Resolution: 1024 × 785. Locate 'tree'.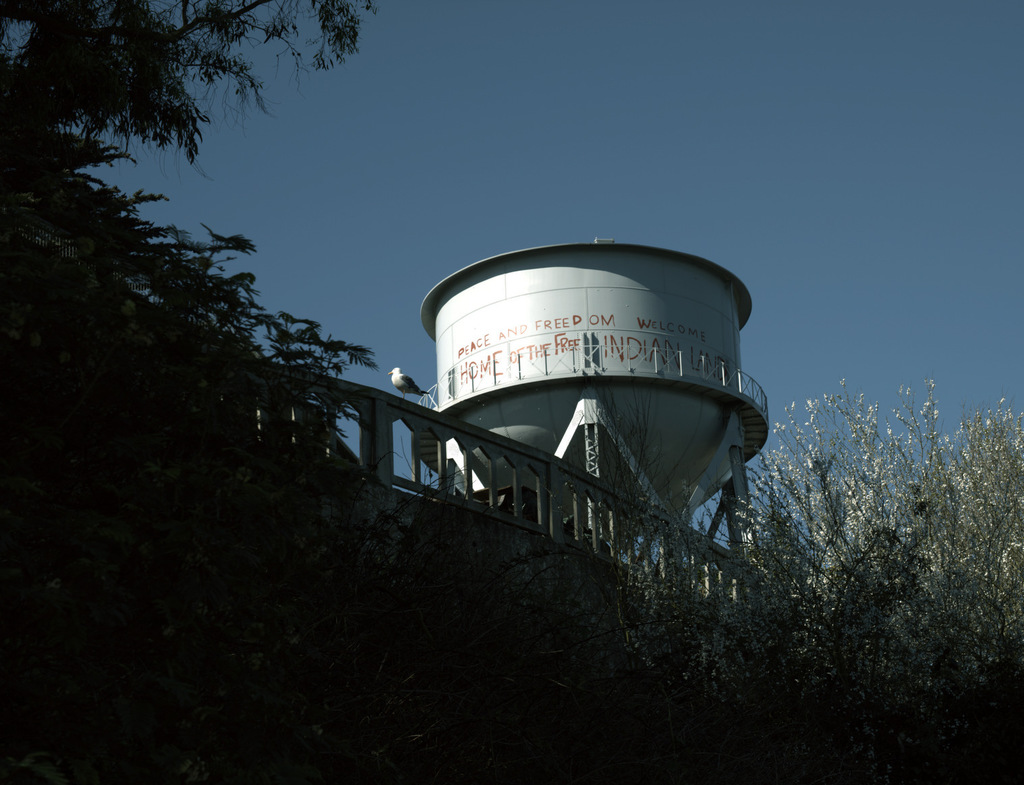
{"x1": 34, "y1": 82, "x2": 377, "y2": 642}.
